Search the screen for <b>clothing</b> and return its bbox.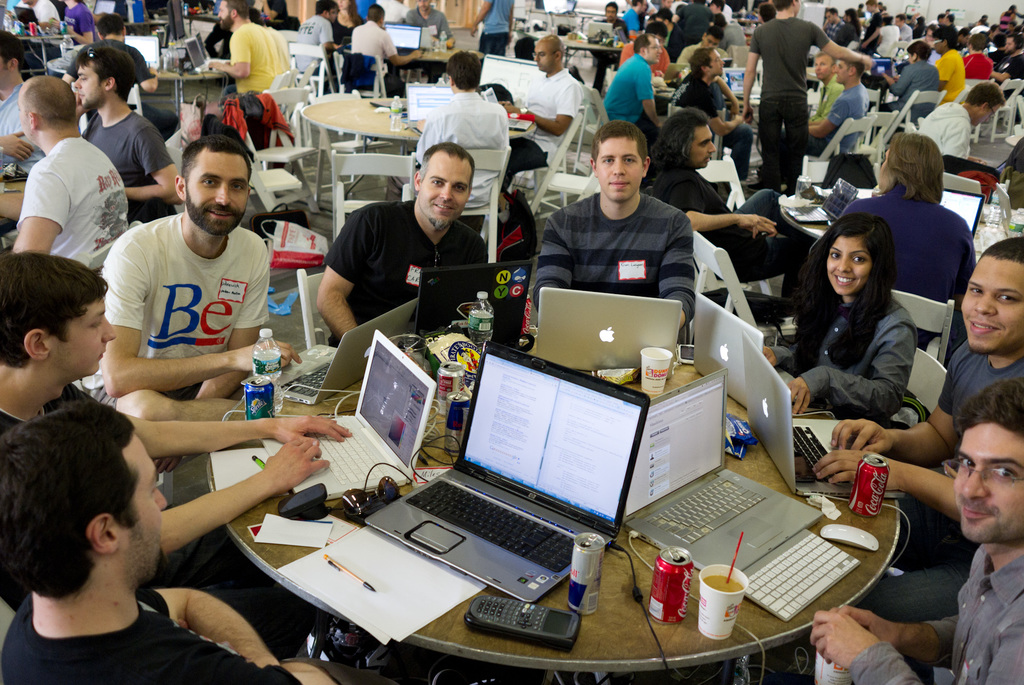
Found: 672/72/748/155.
